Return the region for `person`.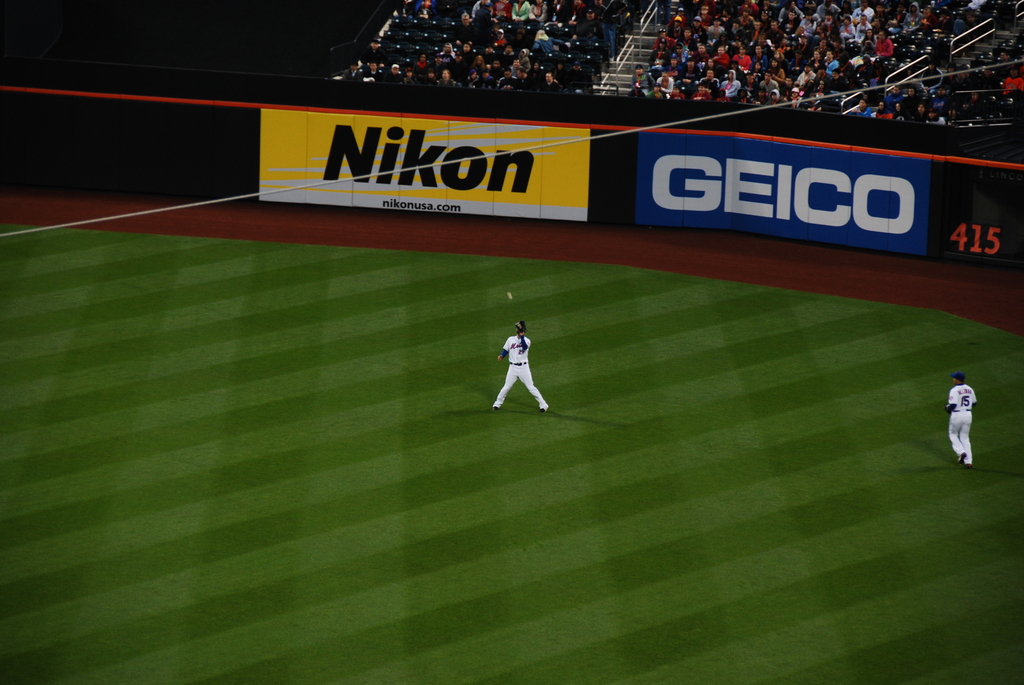
locate(490, 318, 547, 412).
